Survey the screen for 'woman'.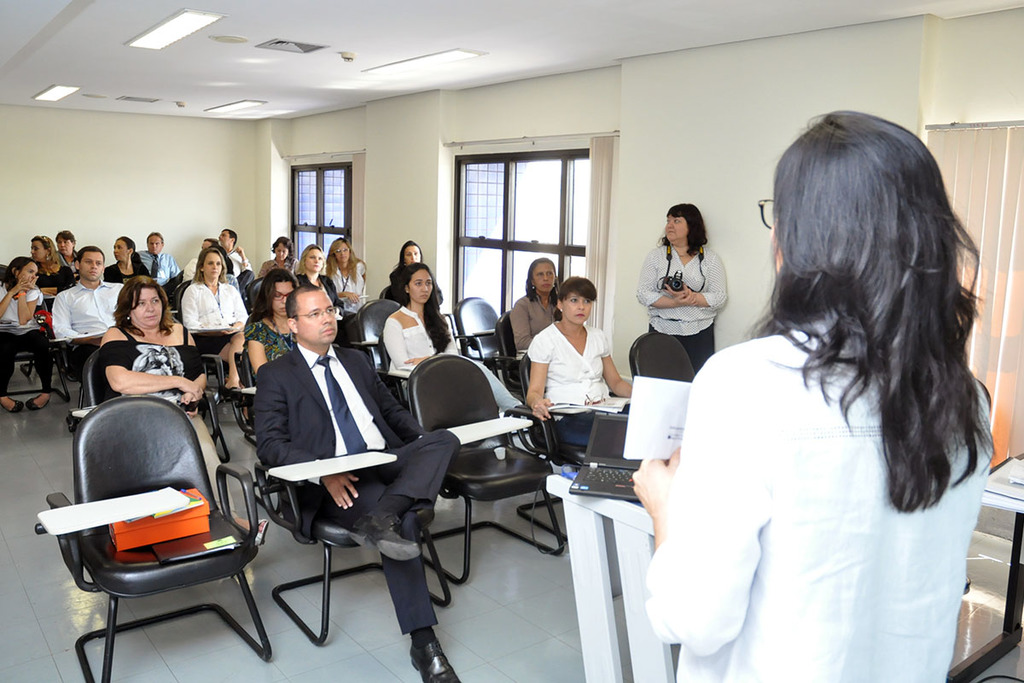
Survey found: 55:230:84:277.
